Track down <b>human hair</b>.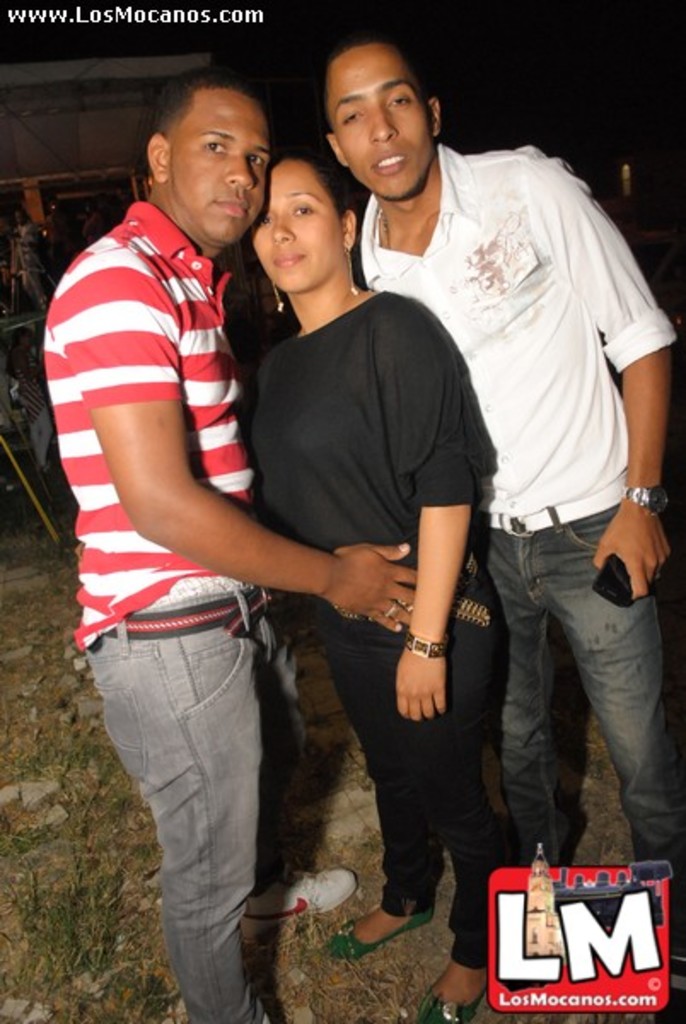
Tracked to (x1=142, y1=60, x2=276, y2=169).
